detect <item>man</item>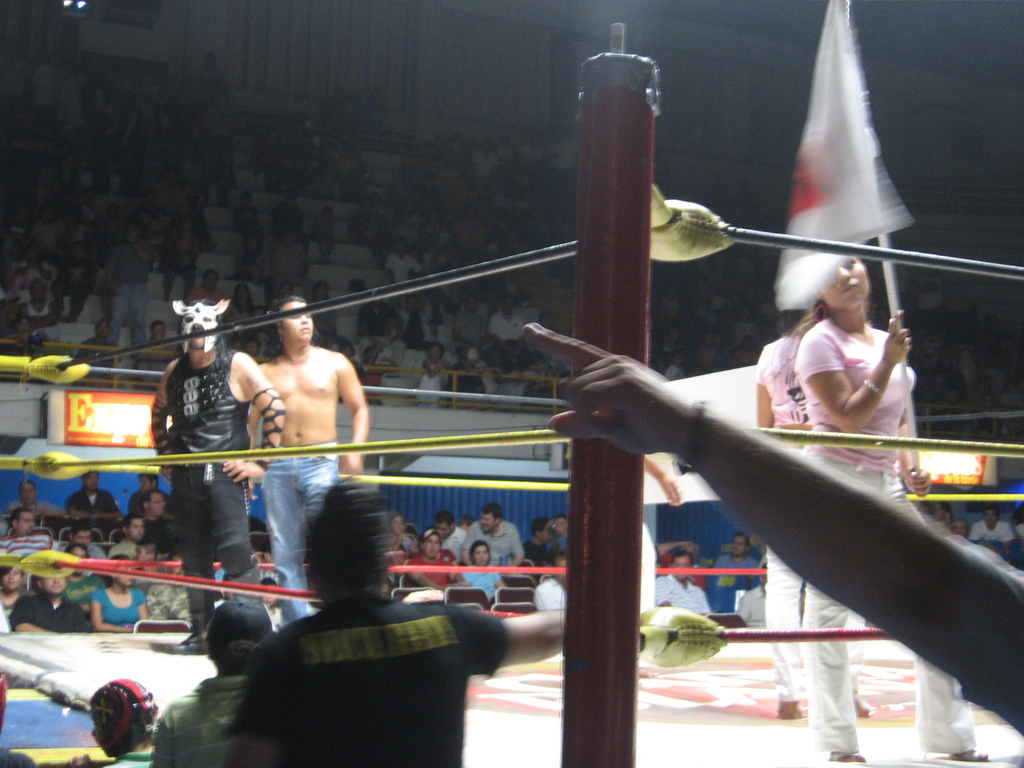
<box>461,499,525,568</box>
